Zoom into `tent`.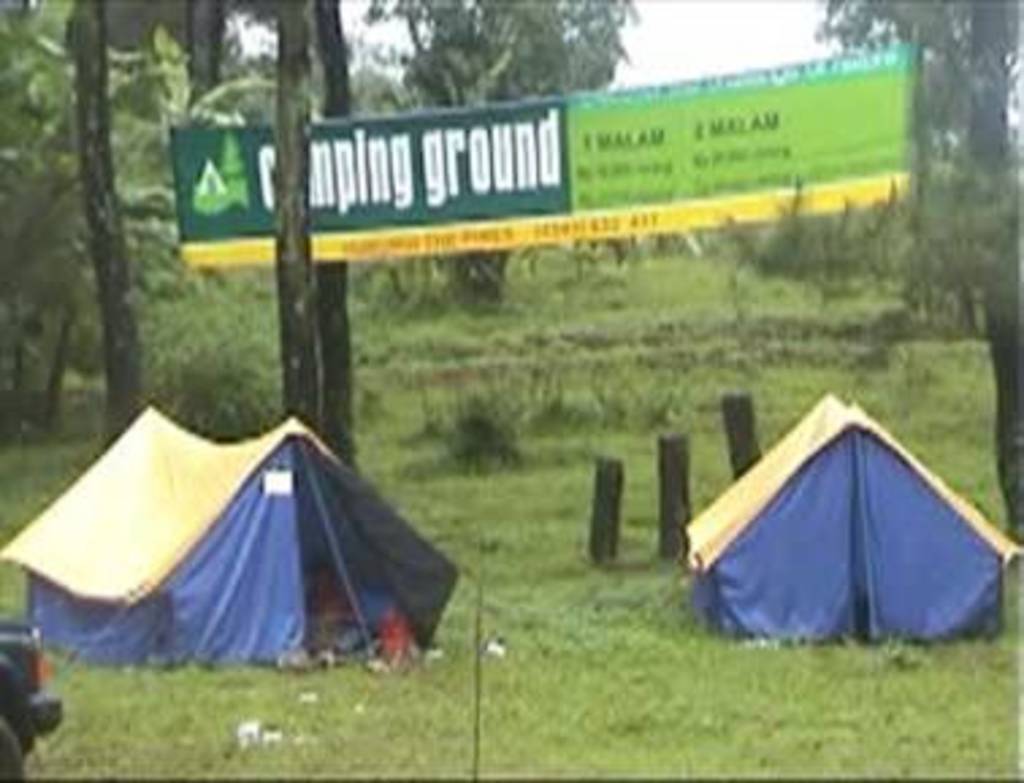
Zoom target: 669,401,1010,656.
